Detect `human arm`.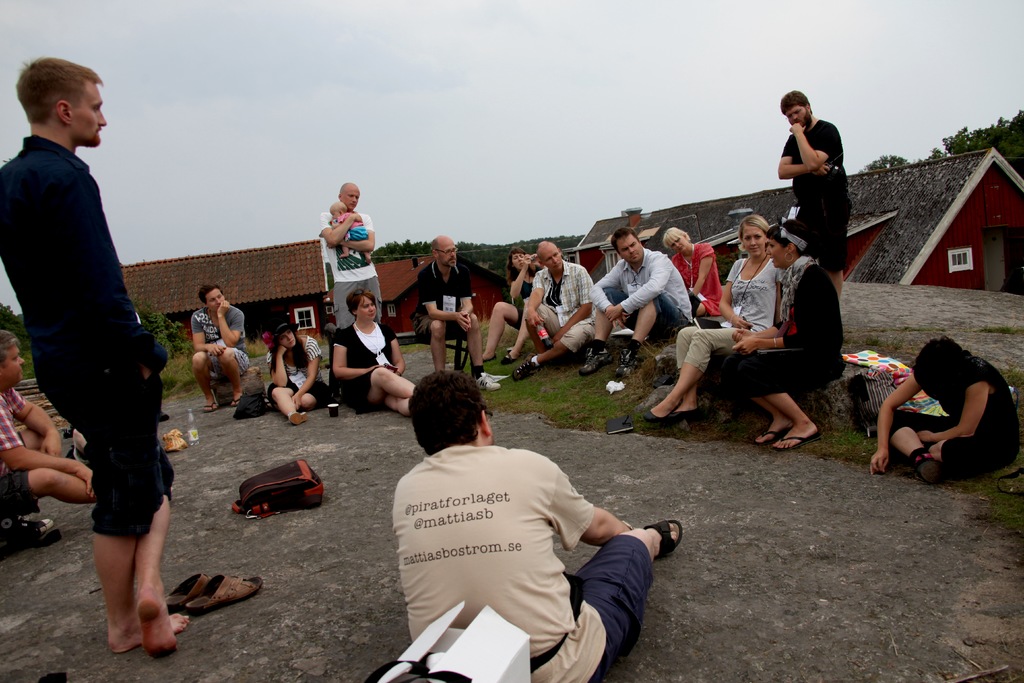
Detected at 604:254:673:324.
